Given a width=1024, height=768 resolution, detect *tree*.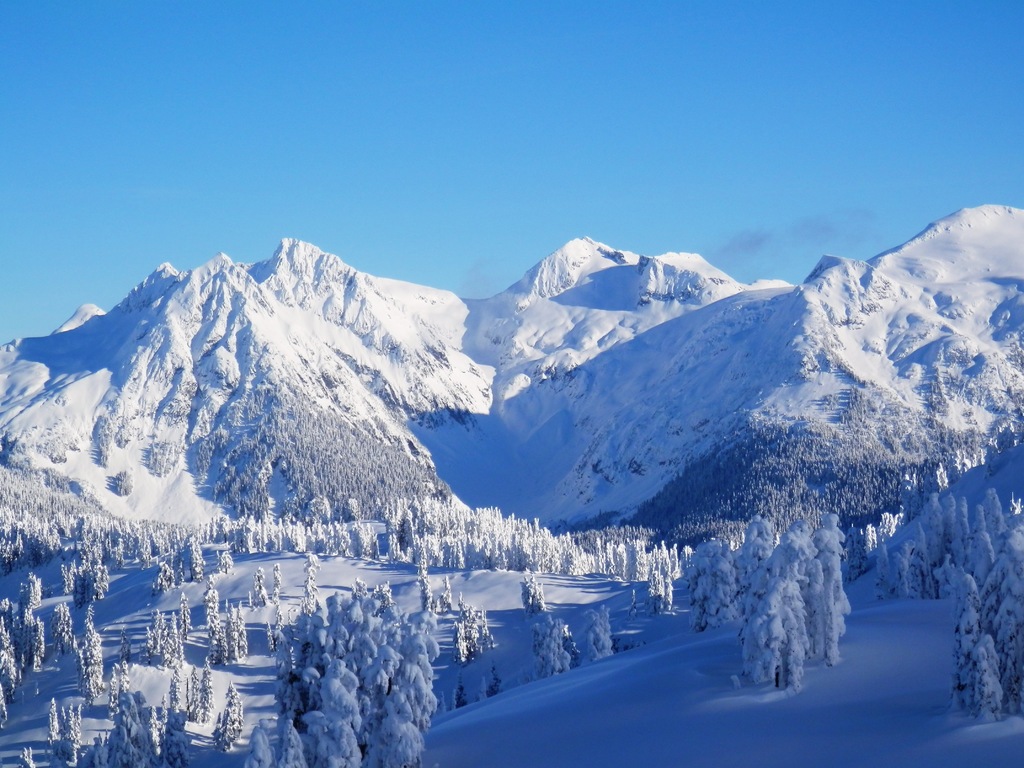
512,564,550,625.
